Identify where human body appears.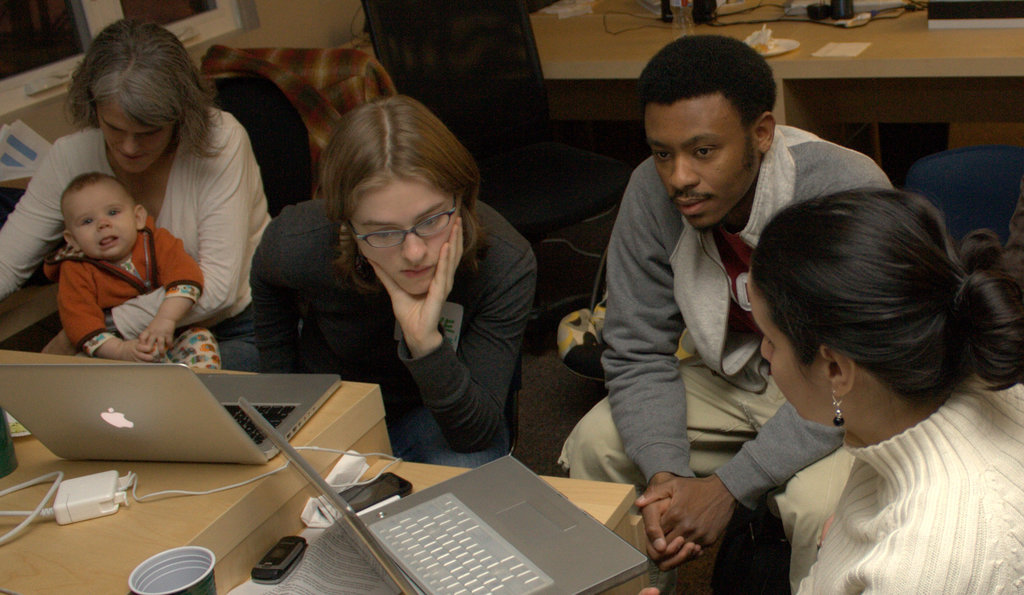
Appears at Rect(0, 102, 282, 379).
